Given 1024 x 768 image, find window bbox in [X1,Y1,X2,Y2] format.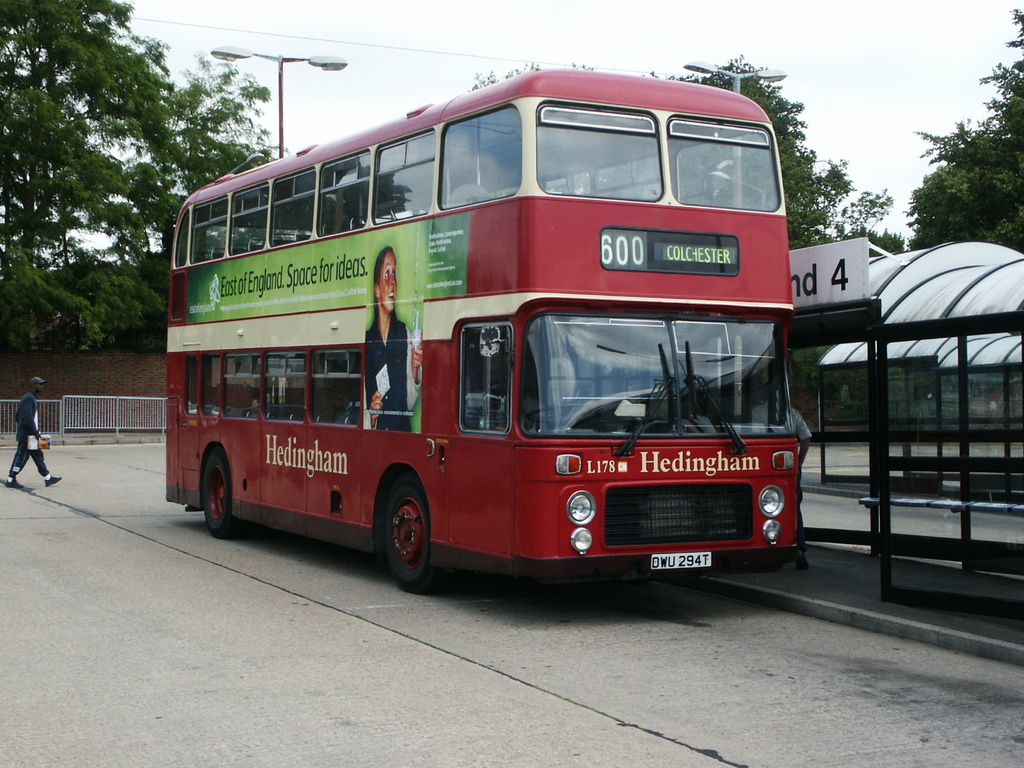
[312,355,359,424].
